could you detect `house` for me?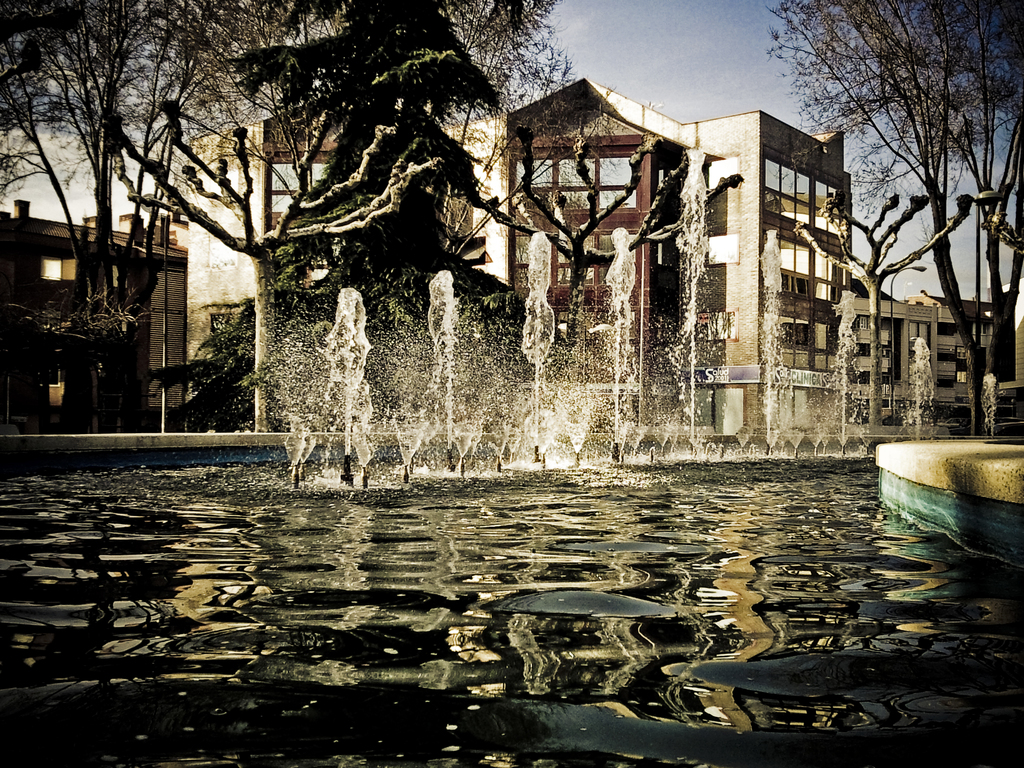
Detection result: bbox(847, 303, 932, 433).
